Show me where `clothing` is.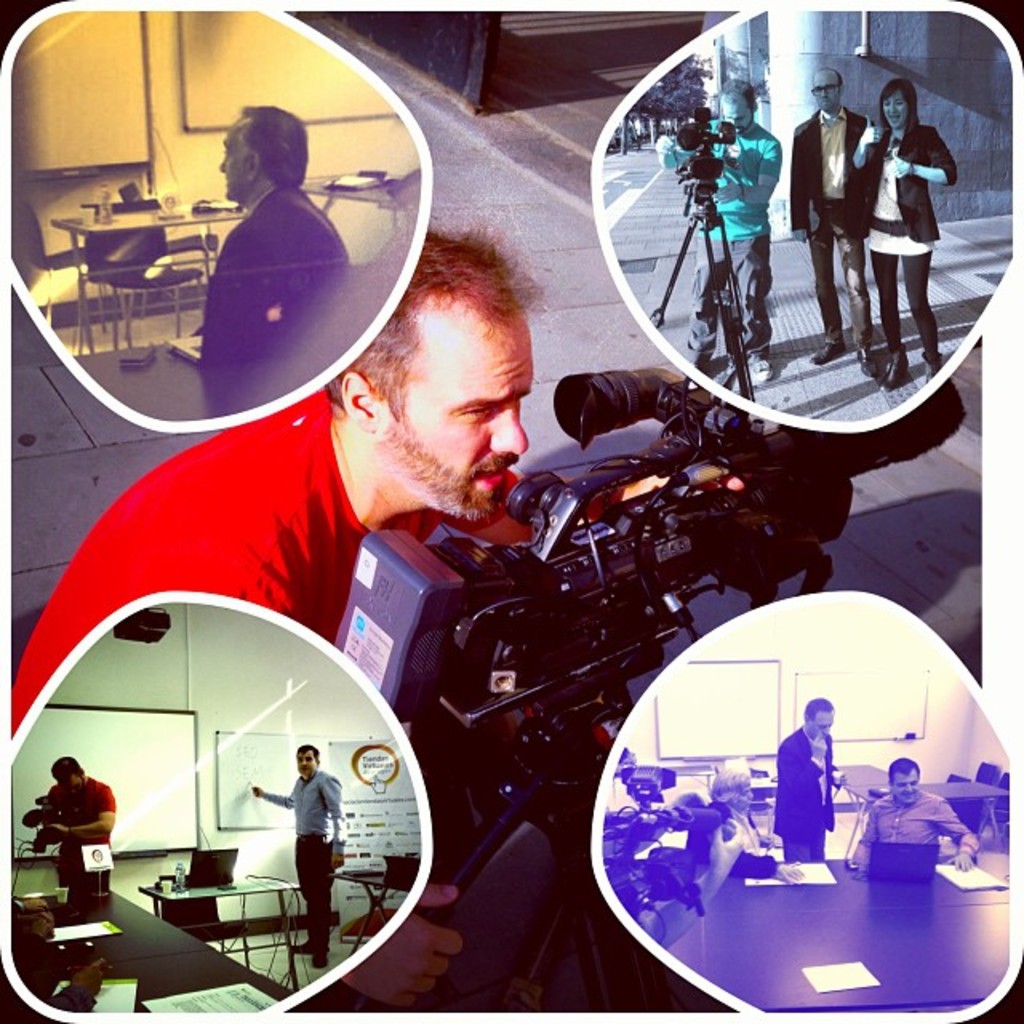
`clothing` is at {"left": 656, "top": 115, "right": 781, "bottom": 366}.
